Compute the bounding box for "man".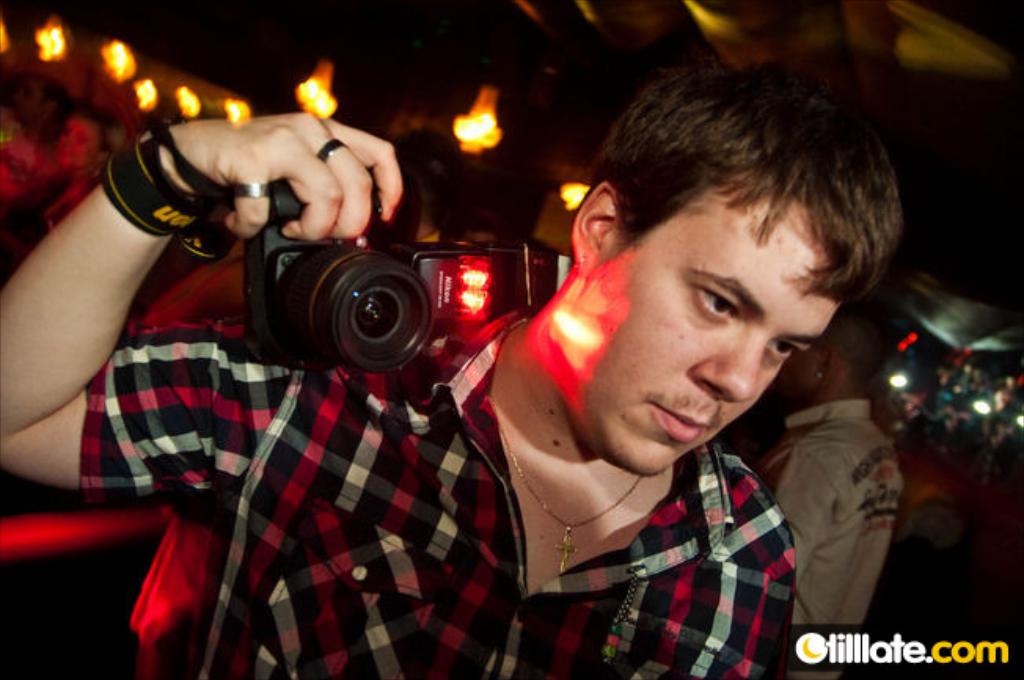
740:306:906:678.
